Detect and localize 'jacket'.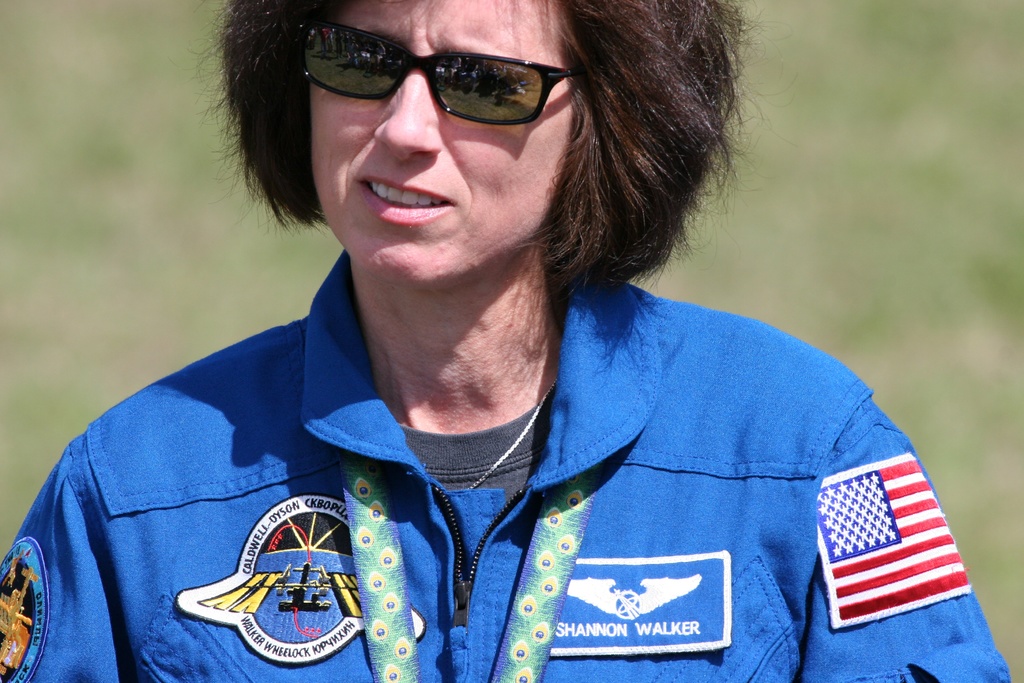
Localized at rect(0, 248, 1009, 682).
